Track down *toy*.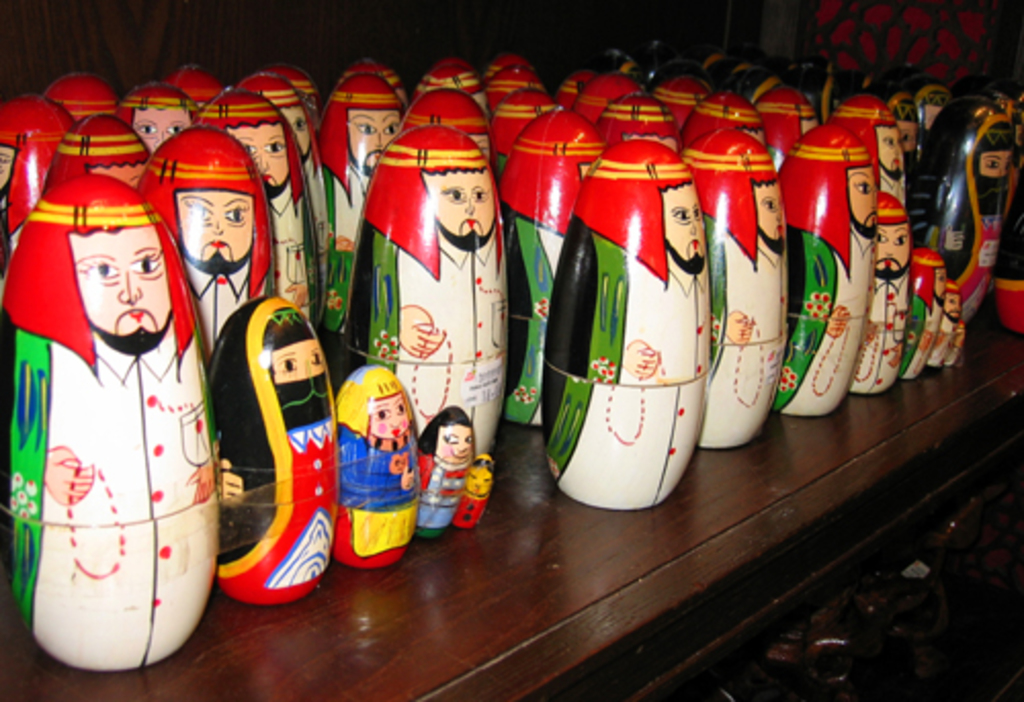
Tracked to region(676, 80, 766, 151).
